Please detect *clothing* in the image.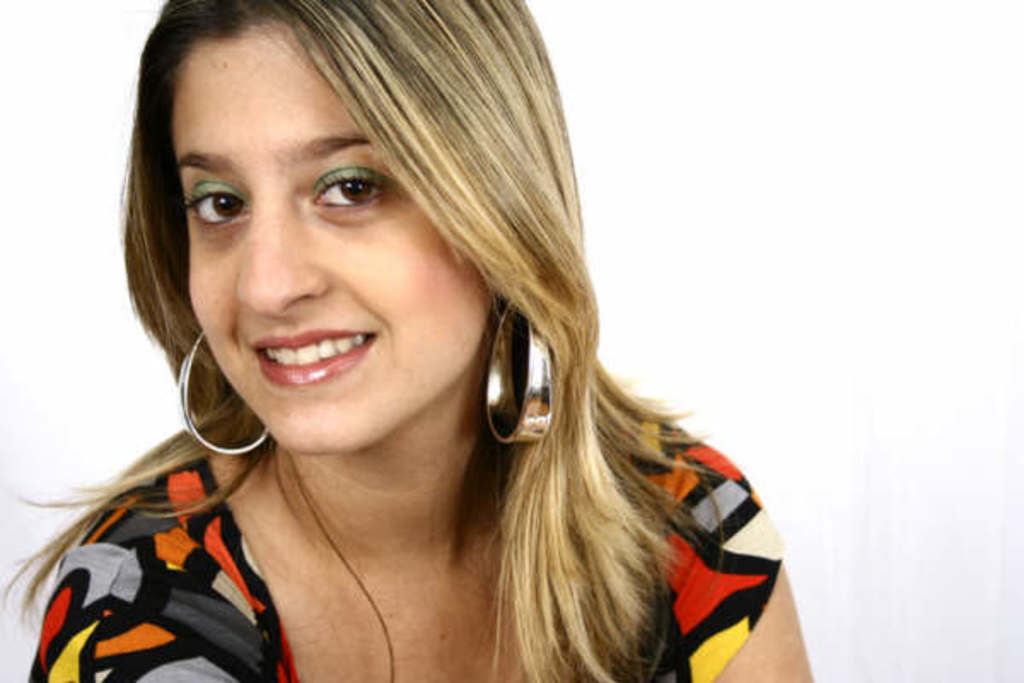
(9,393,693,678).
